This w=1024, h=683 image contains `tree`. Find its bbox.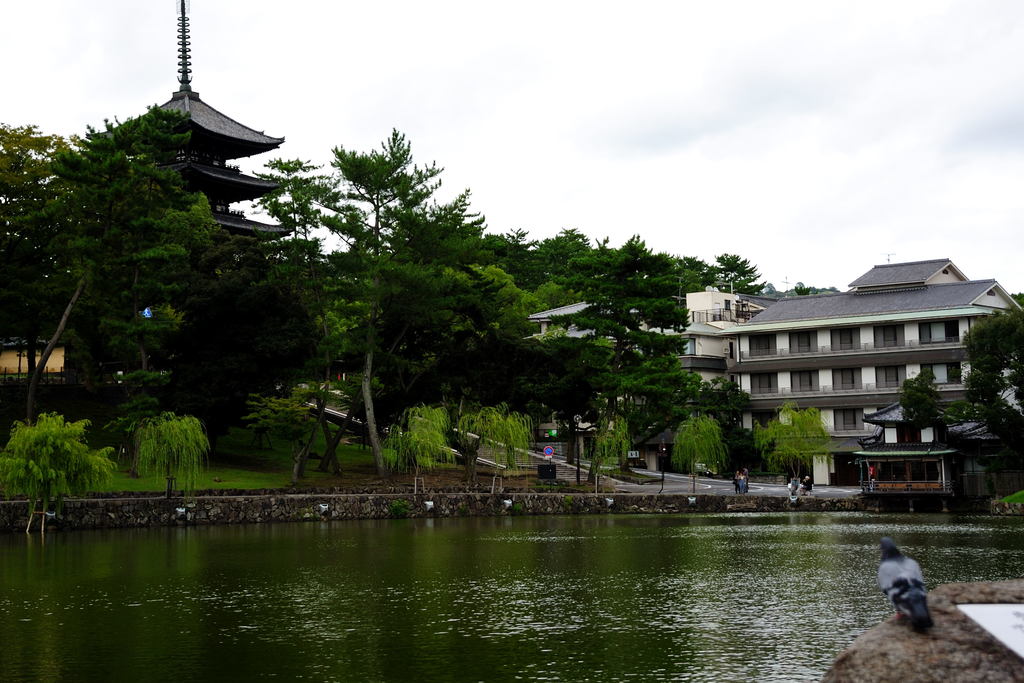
x1=0 y1=115 x2=84 y2=424.
